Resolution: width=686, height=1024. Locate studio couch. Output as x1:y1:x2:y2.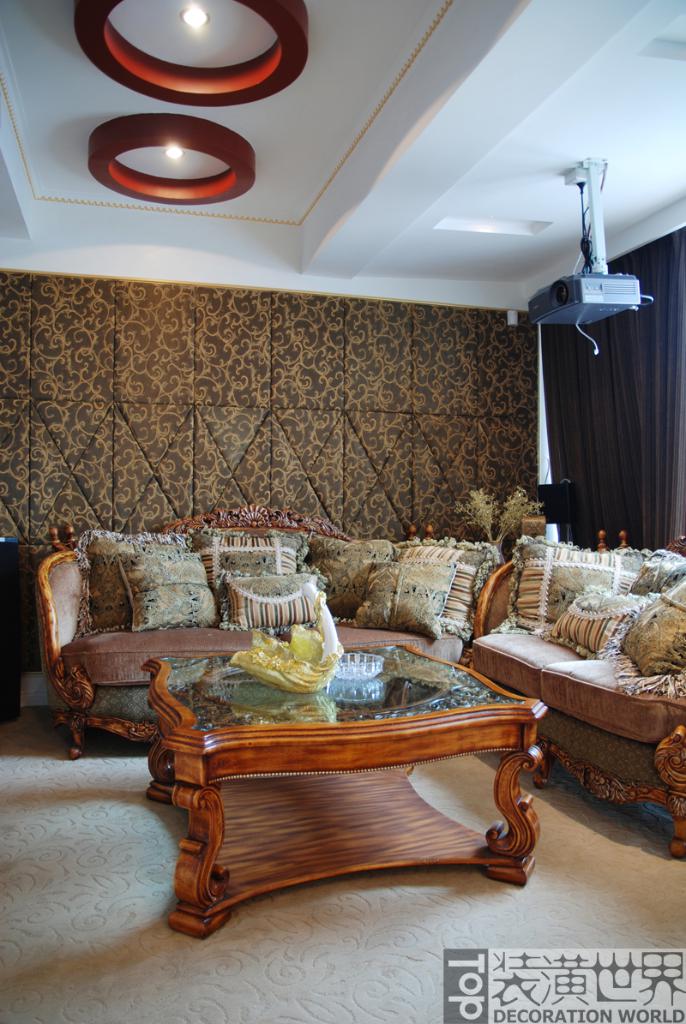
454:530:685:856.
